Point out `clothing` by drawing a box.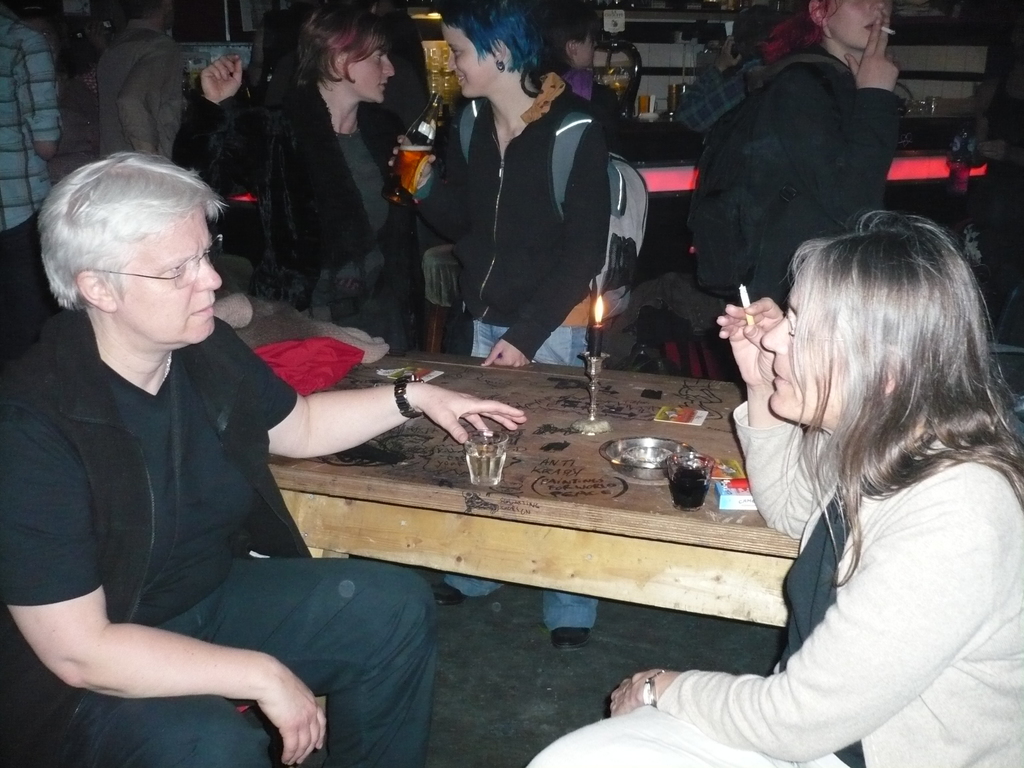
pyautogui.locateOnScreen(566, 69, 593, 108).
